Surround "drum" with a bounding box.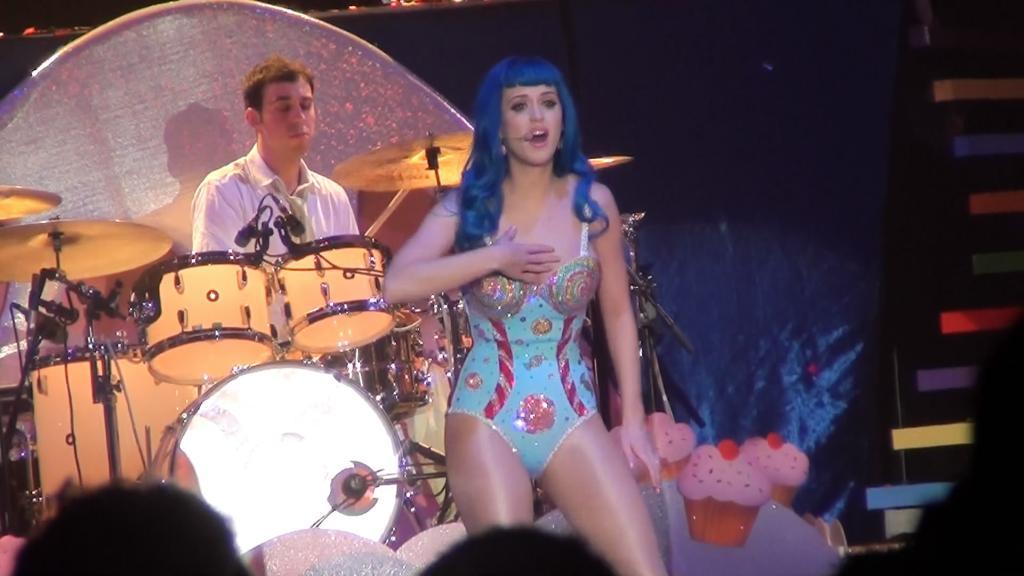
[146, 358, 407, 556].
